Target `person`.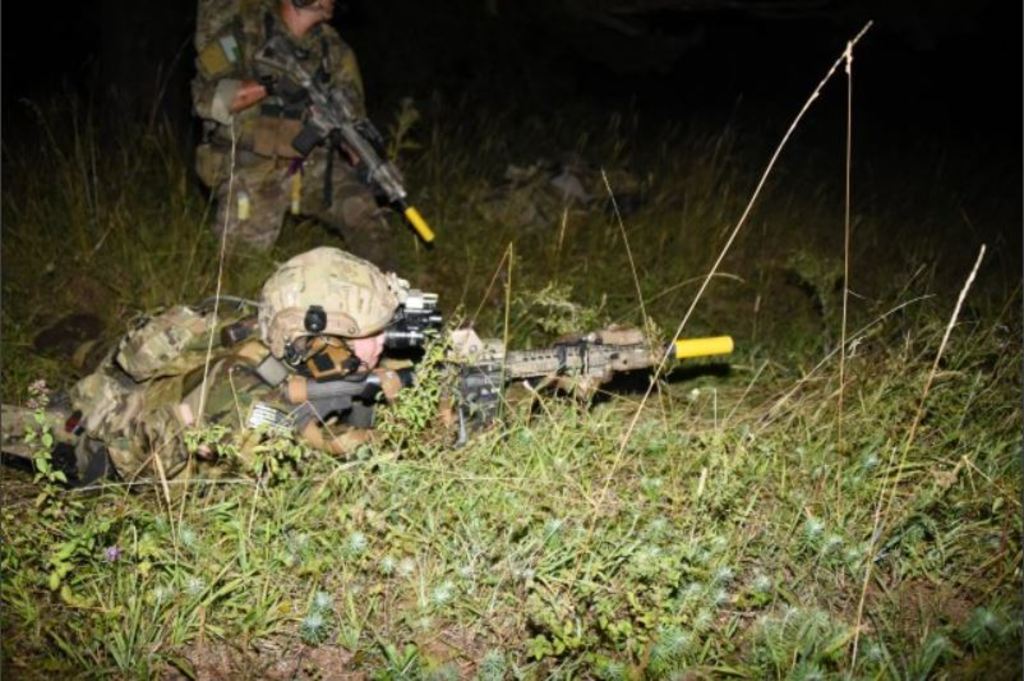
Target region: (0, 250, 644, 496).
